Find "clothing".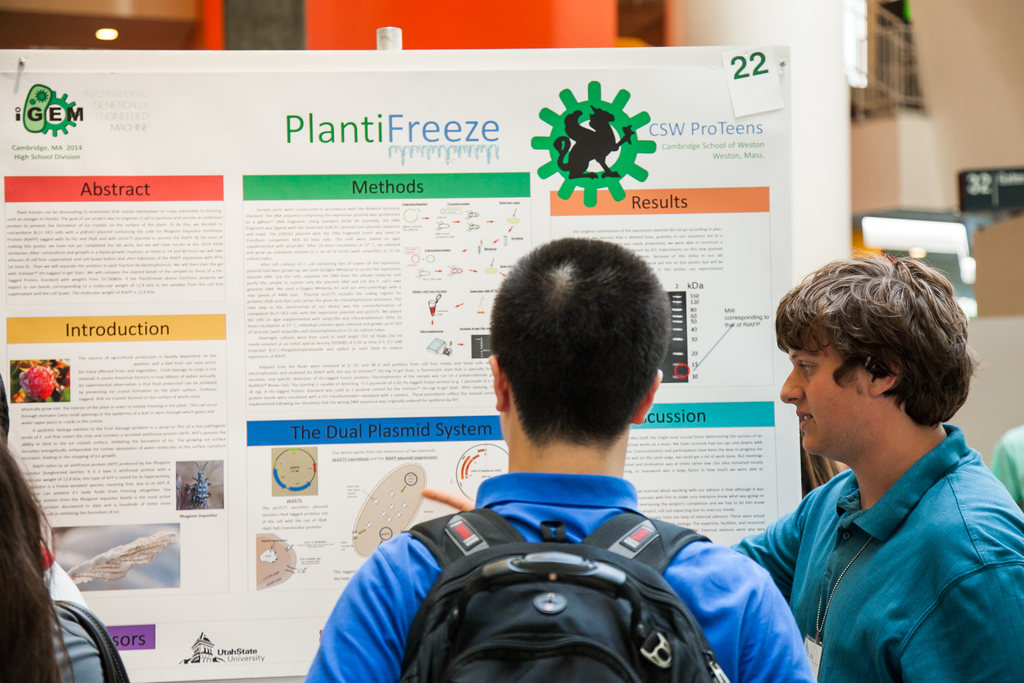
box=[727, 422, 1023, 682].
